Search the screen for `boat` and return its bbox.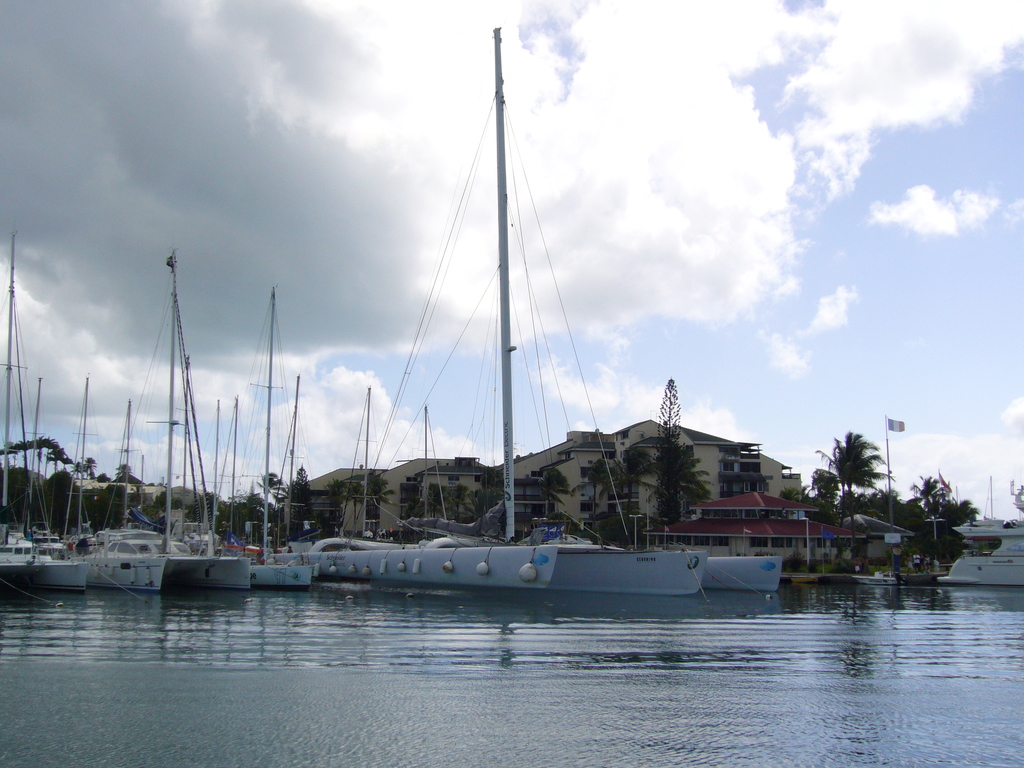
Found: bbox=[269, 28, 553, 598].
